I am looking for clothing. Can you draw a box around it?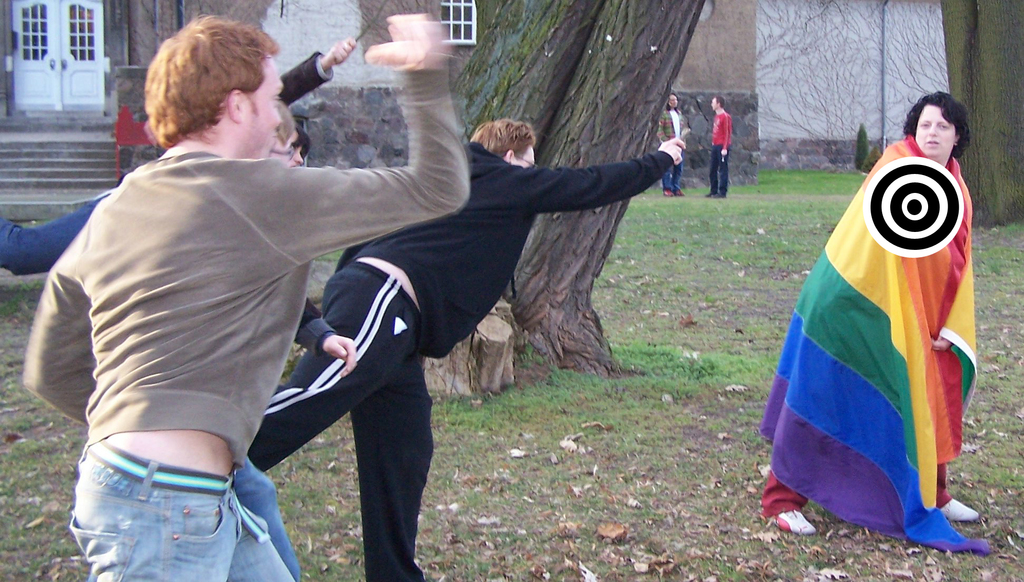
Sure, the bounding box is <region>20, 60, 471, 581</region>.
